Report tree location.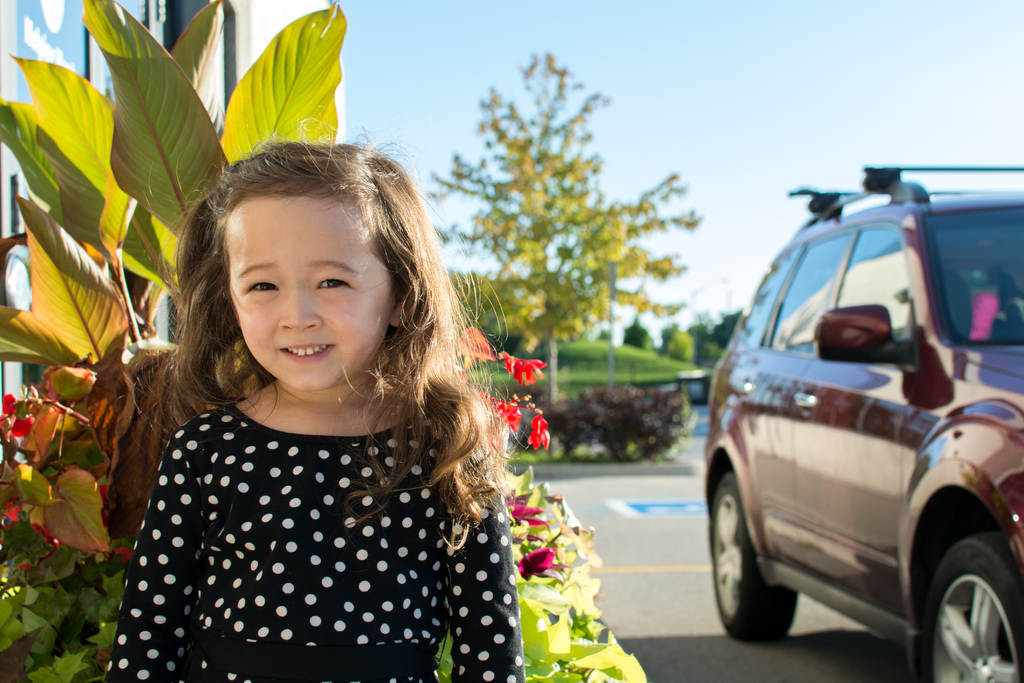
Report: [x1=657, y1=318, x2=690, y2=365].
